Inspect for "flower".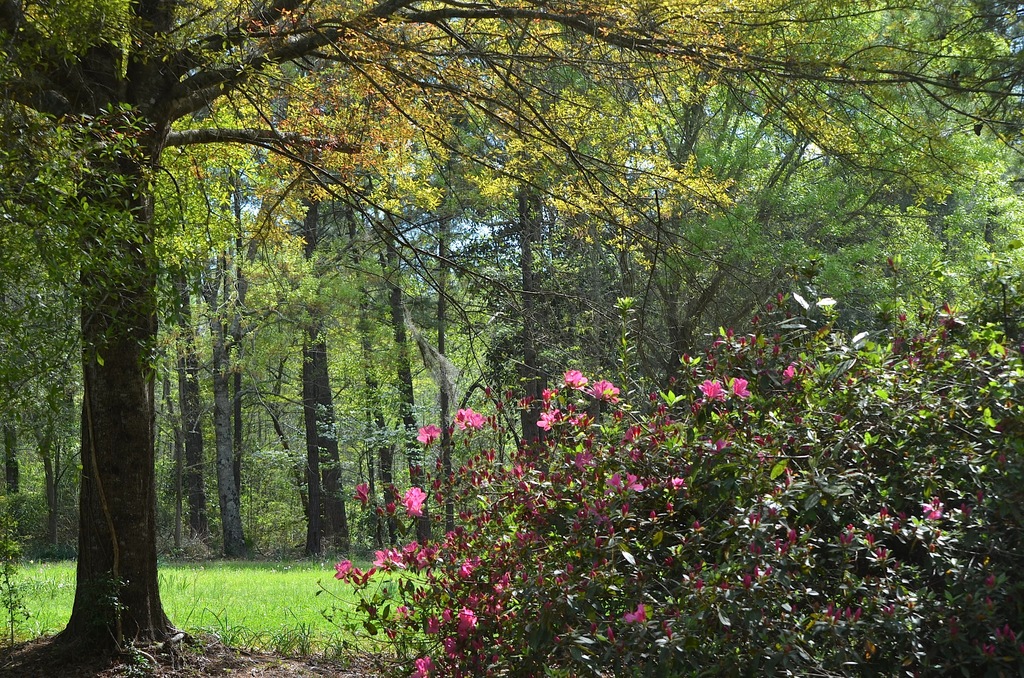
Inspection: {"left": 626, "top": 601, "right": 652, "bottom": 624}.
